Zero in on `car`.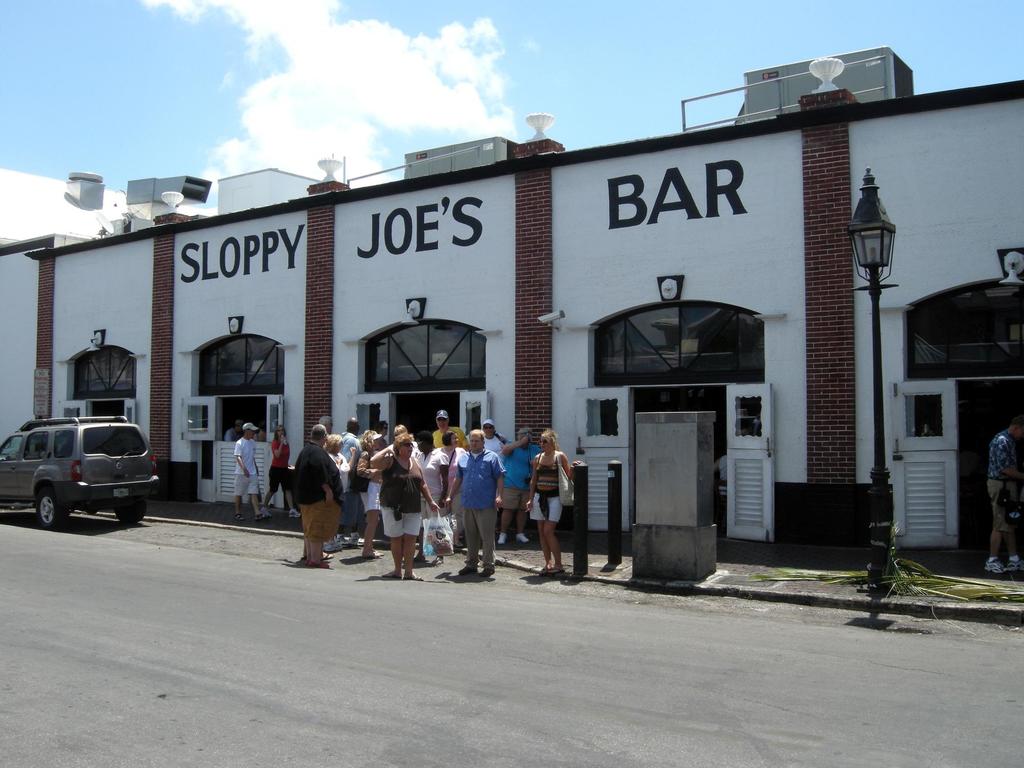
Zeroed in: region(1, 412, 158, 528).
